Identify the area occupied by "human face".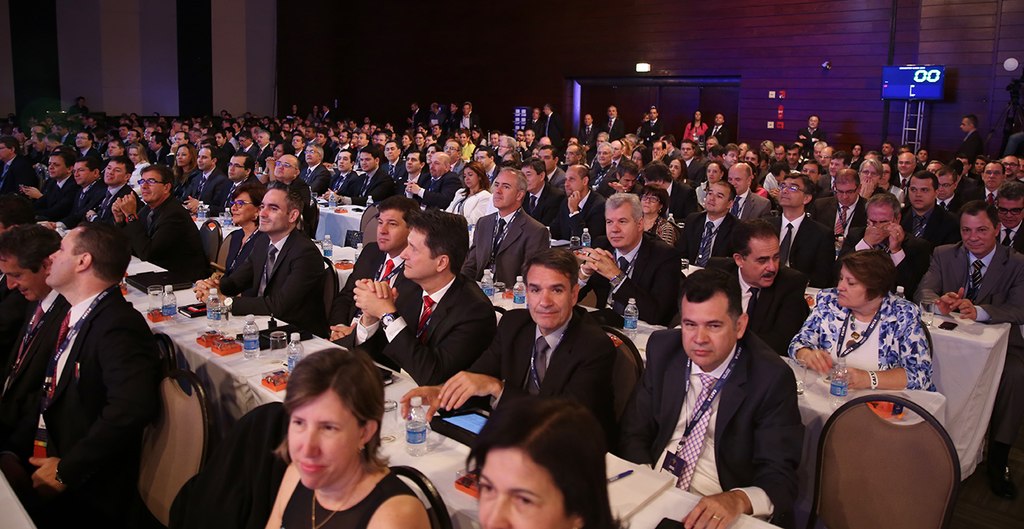
Area: <box>833,270,865,307</box>.
